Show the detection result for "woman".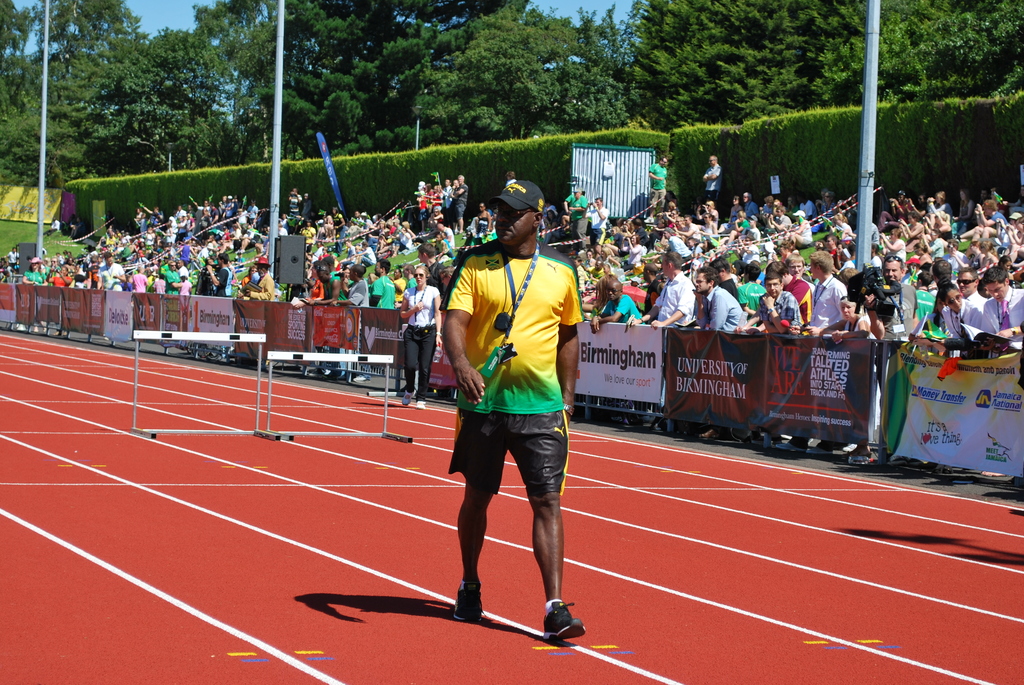
(933, 280, 983, 343).
